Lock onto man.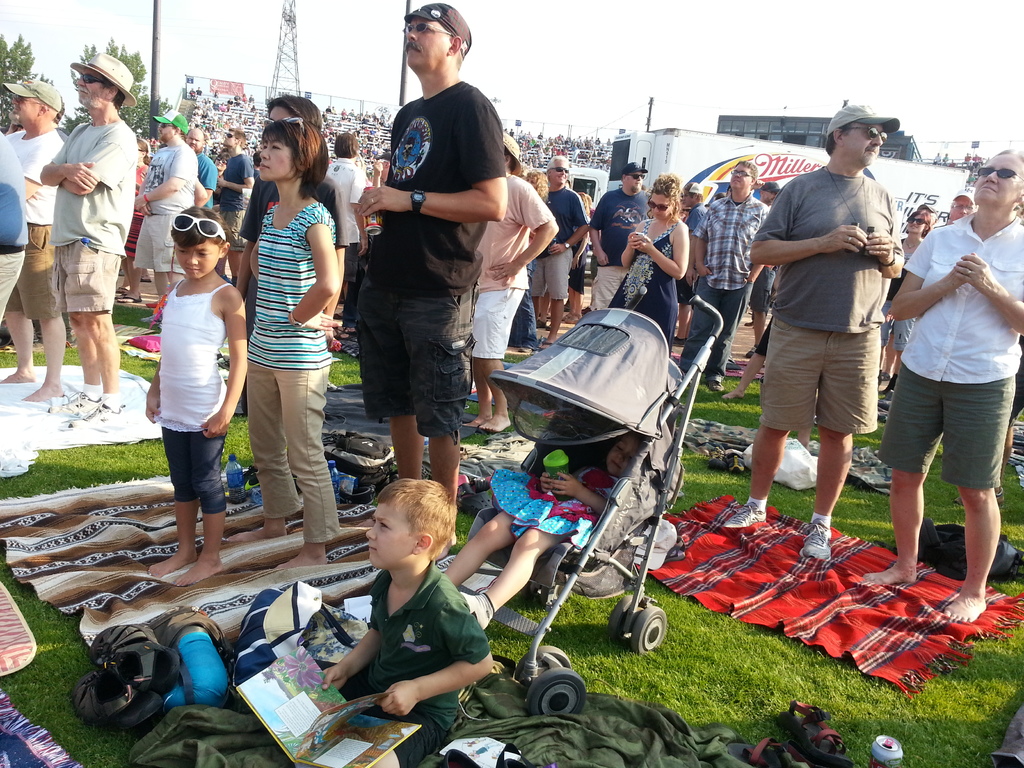
Locked: (217, 124, 250, 244).
